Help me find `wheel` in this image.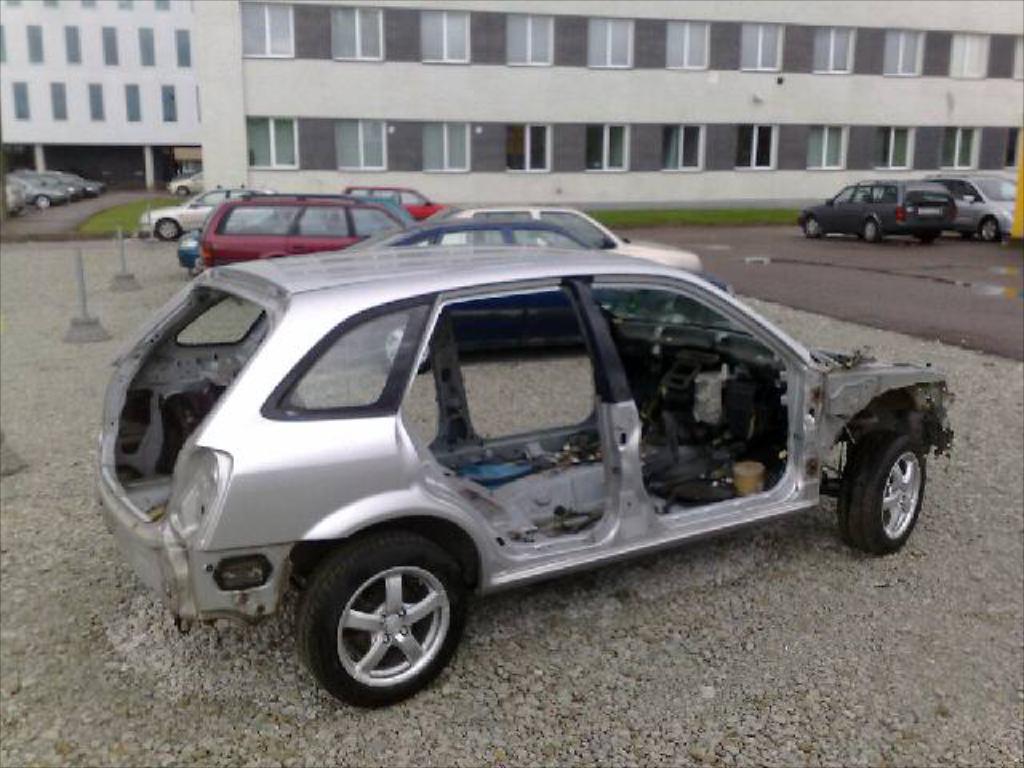
Found it: <region>803, 218, 826, 234</region>.
